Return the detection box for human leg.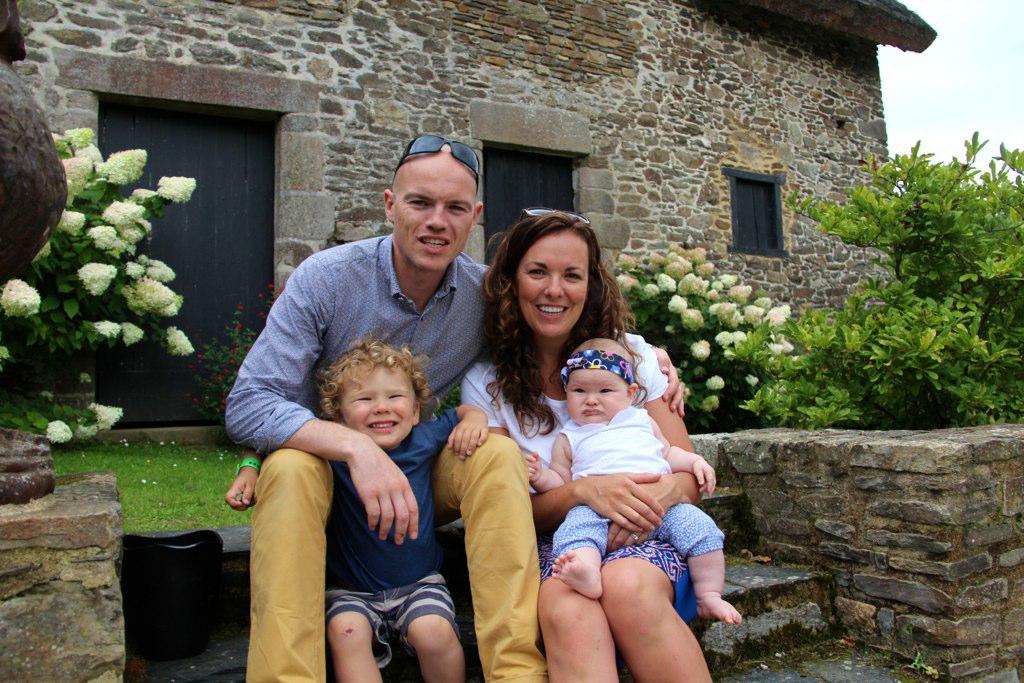
left=394, top=570, right=460, bottom=682.
